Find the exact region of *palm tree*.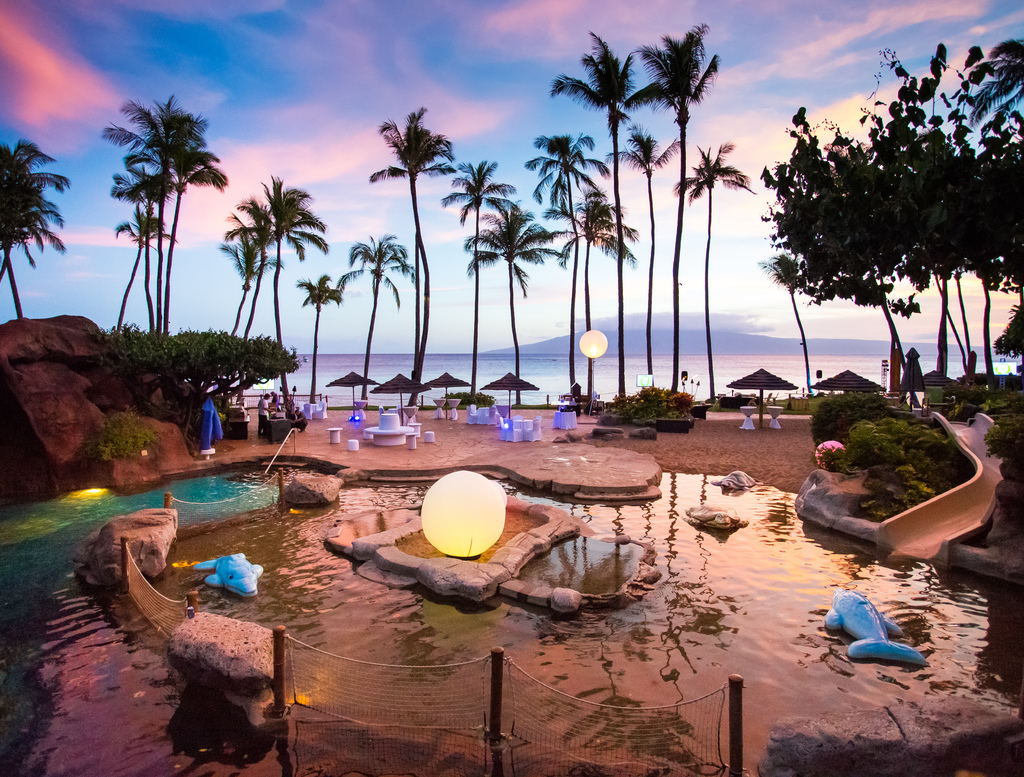
Exact region: x1=680, y1=147, x2=742, y2=361.
